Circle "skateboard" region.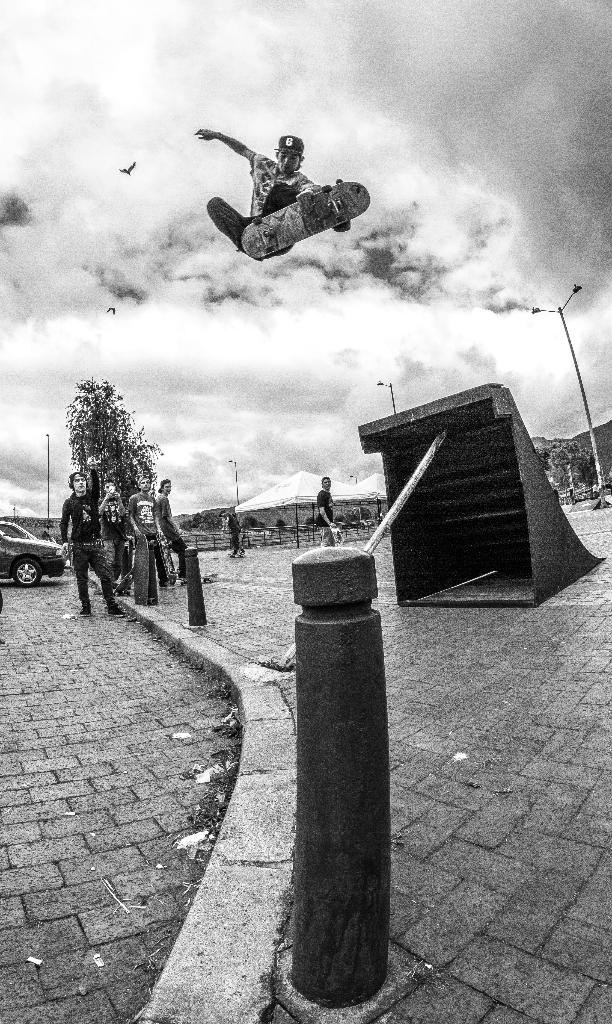
Region: {"x1": 326, "y1": 525, "x2": 345, "y2": 547}.
